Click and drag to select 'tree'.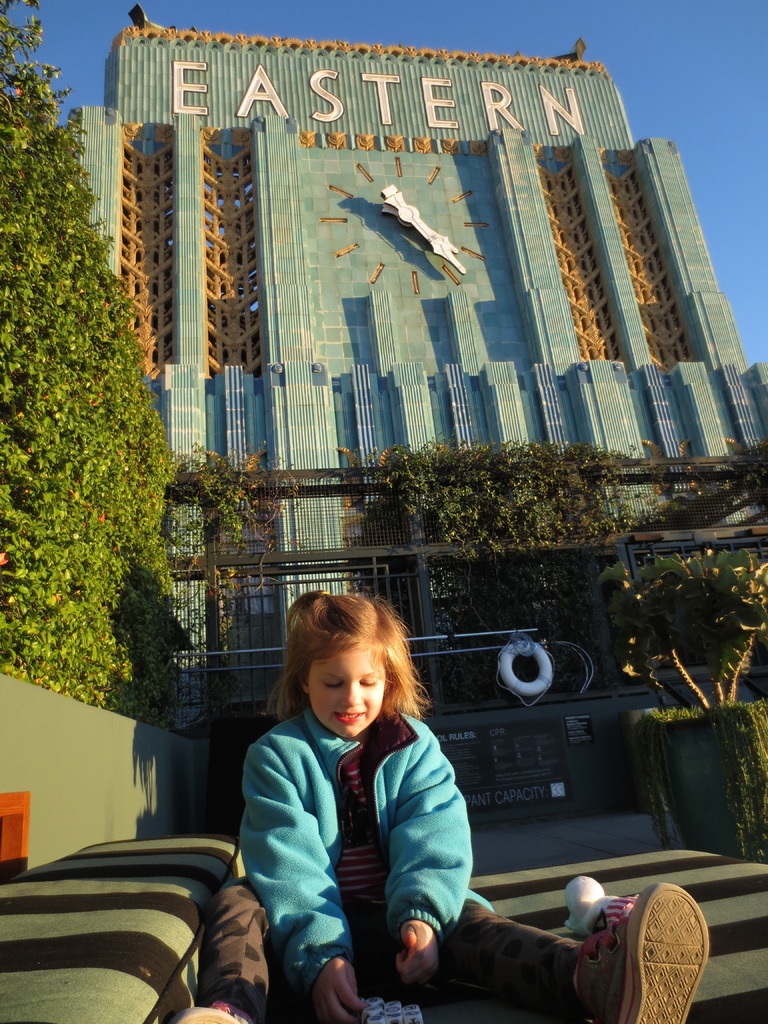
Selection: rect(0, 0, 202, 718).
